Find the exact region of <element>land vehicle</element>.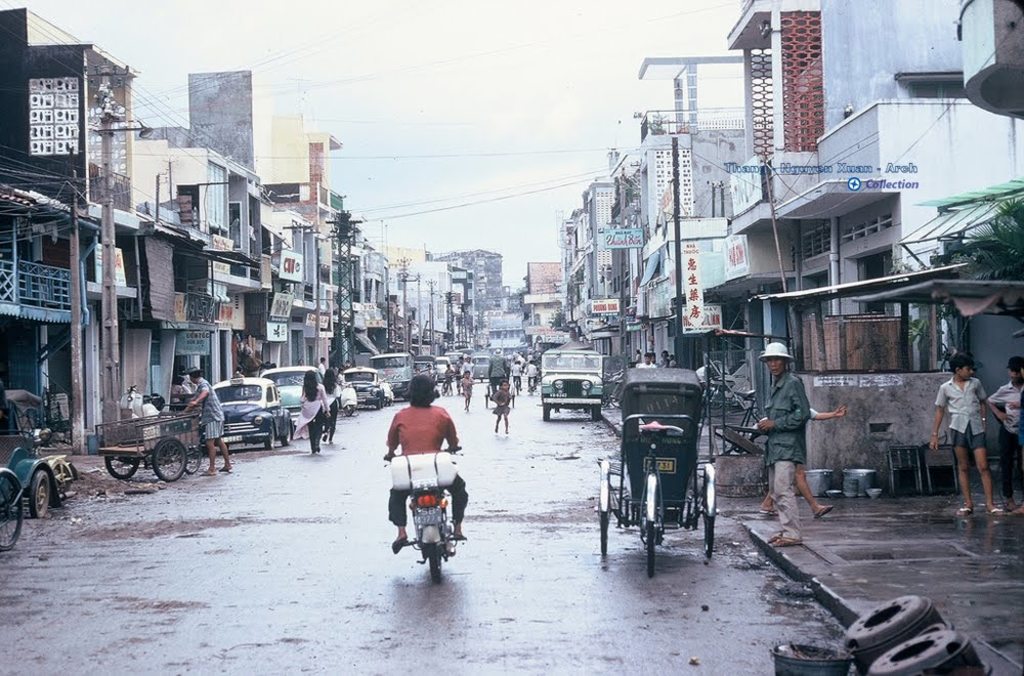
Exact region: box=[0, 389, 78, 516].
